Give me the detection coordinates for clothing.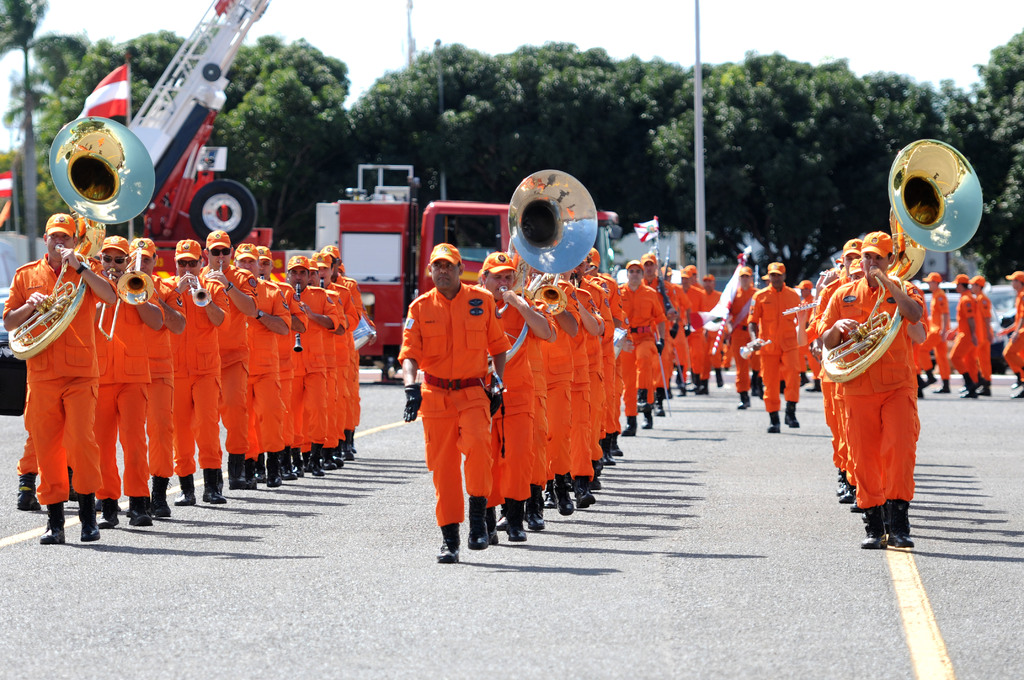
[left=912, top=286, right=948, bottom=370].
